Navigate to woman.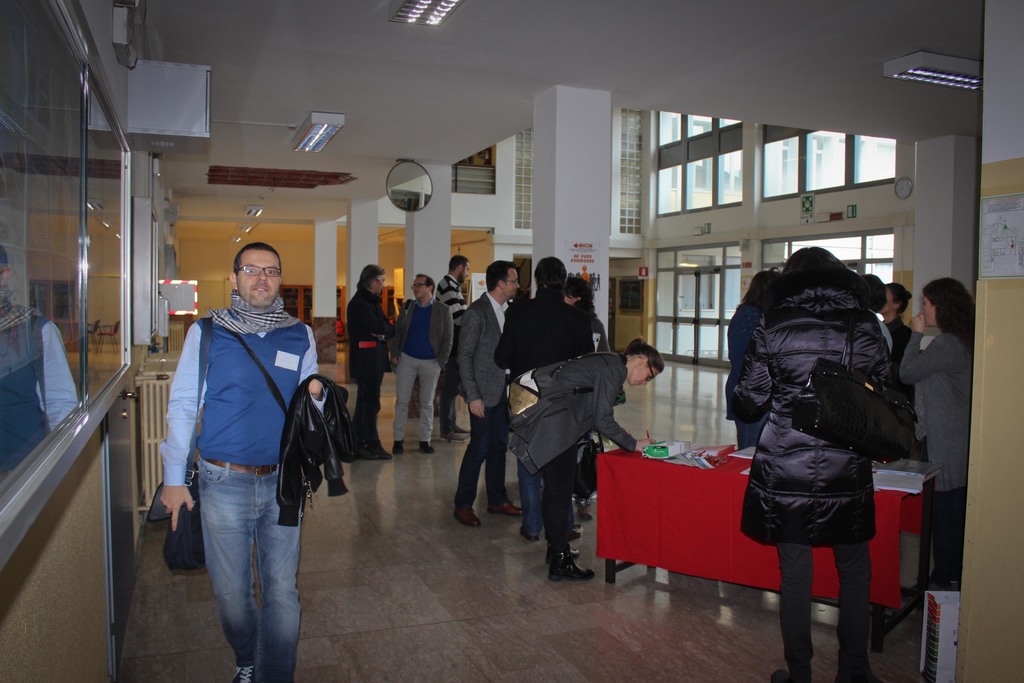
Navigation target: (x1=549, y1=269, x2=610, y2=525).
